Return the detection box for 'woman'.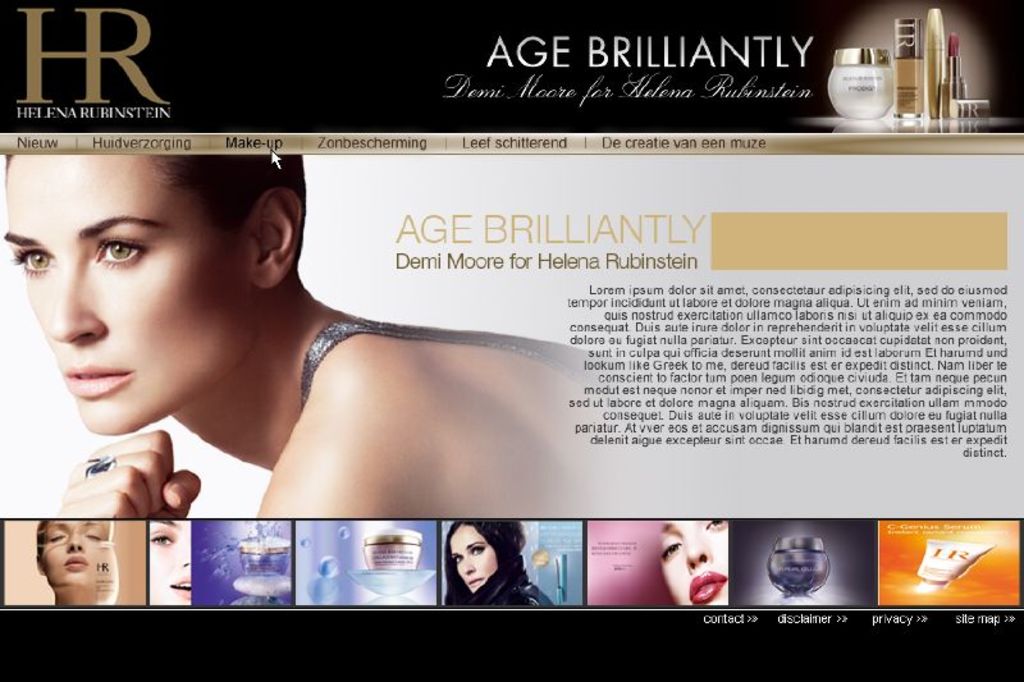
(x1=143, y1=517, x2=189, y2=607).
